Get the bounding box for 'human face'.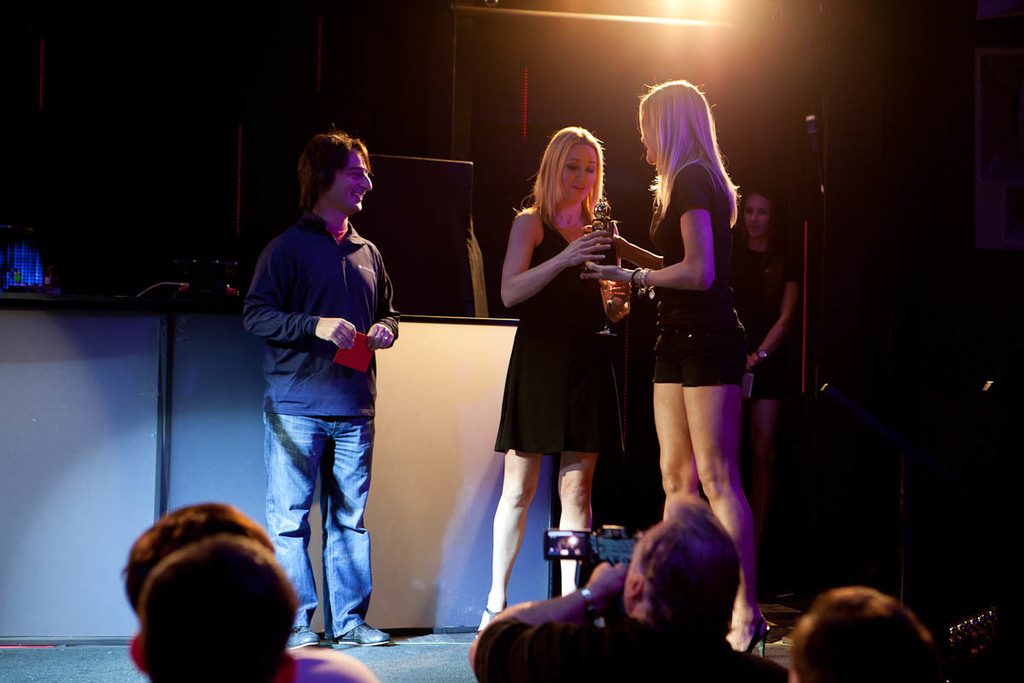
rect(740, 190, 770, 241).
